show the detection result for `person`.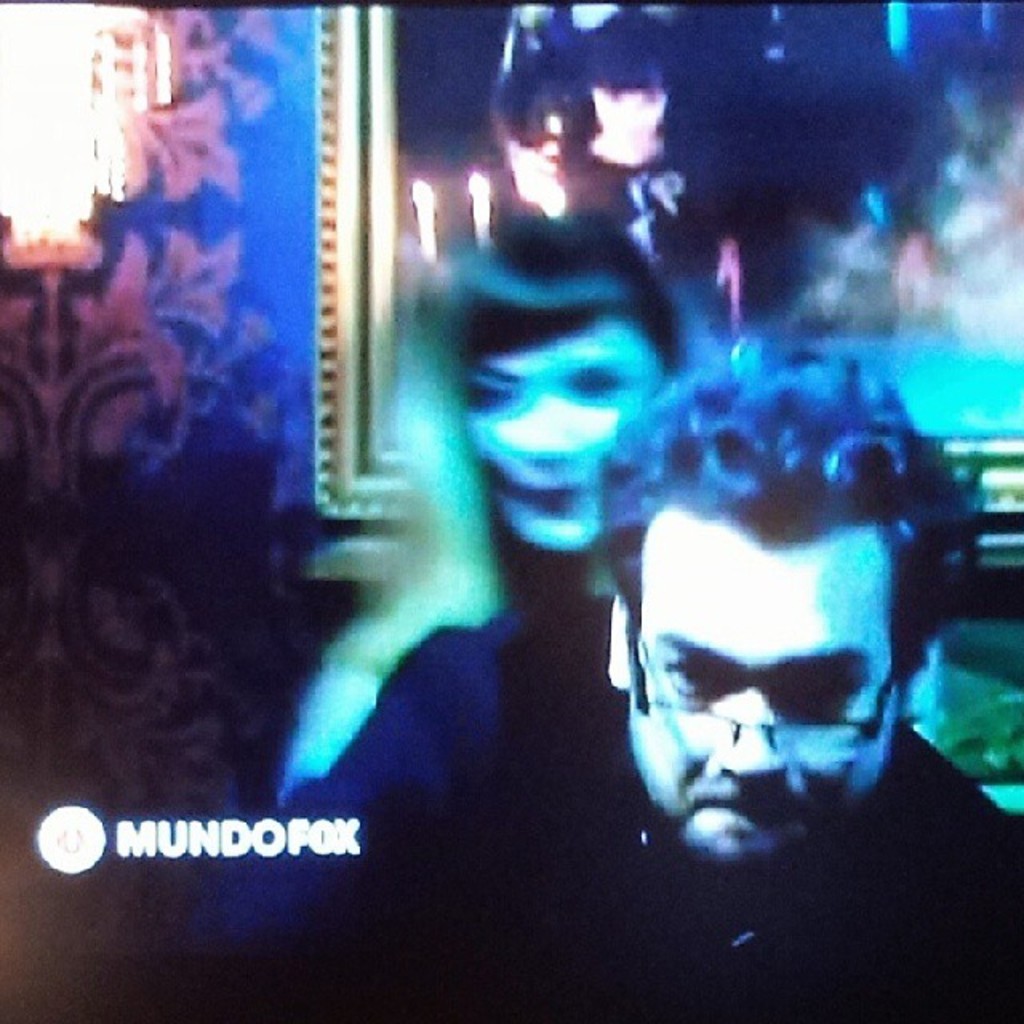
{"left": 275, "top": 203, "right": 688, "bottom": 925}.
